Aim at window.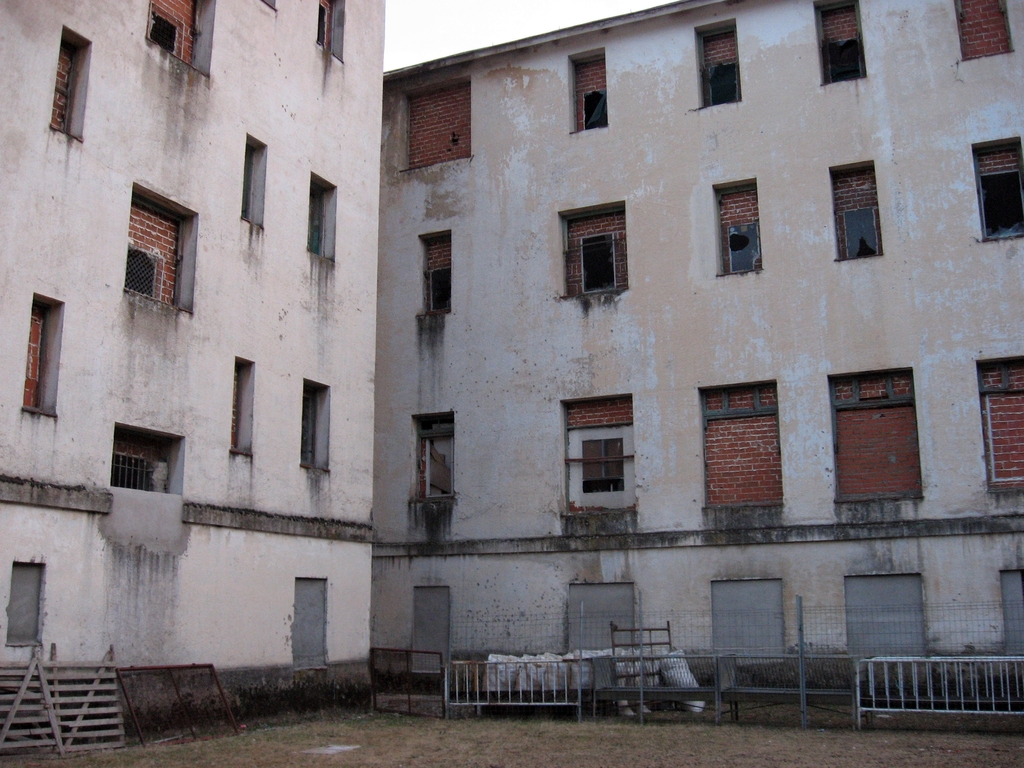
Aimed at 313,1,348,56.
